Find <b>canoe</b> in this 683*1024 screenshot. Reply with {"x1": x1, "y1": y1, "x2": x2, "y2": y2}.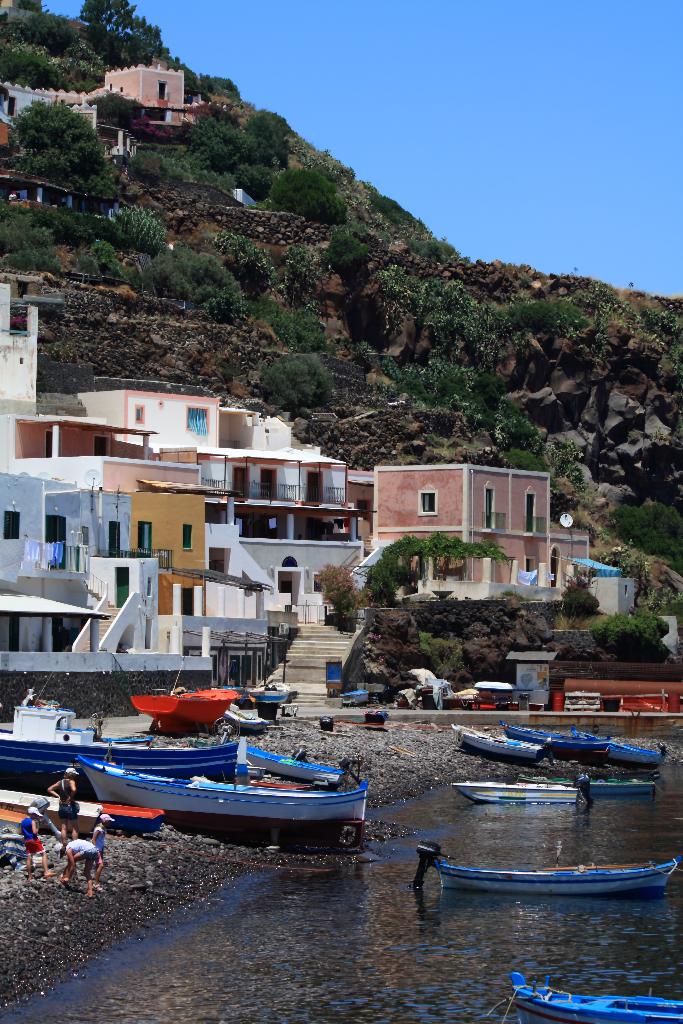
{"x1": 0, "y1": 738, "x2": 238, "y2": 785}.
